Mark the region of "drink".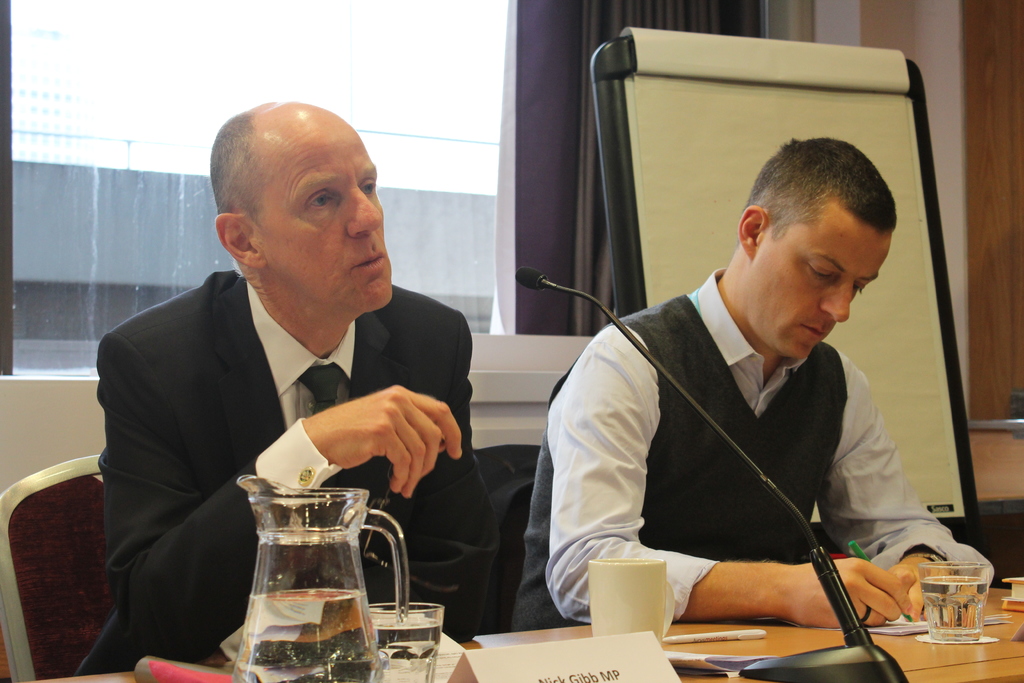
Region: locate(379, 623, 445, 682).
